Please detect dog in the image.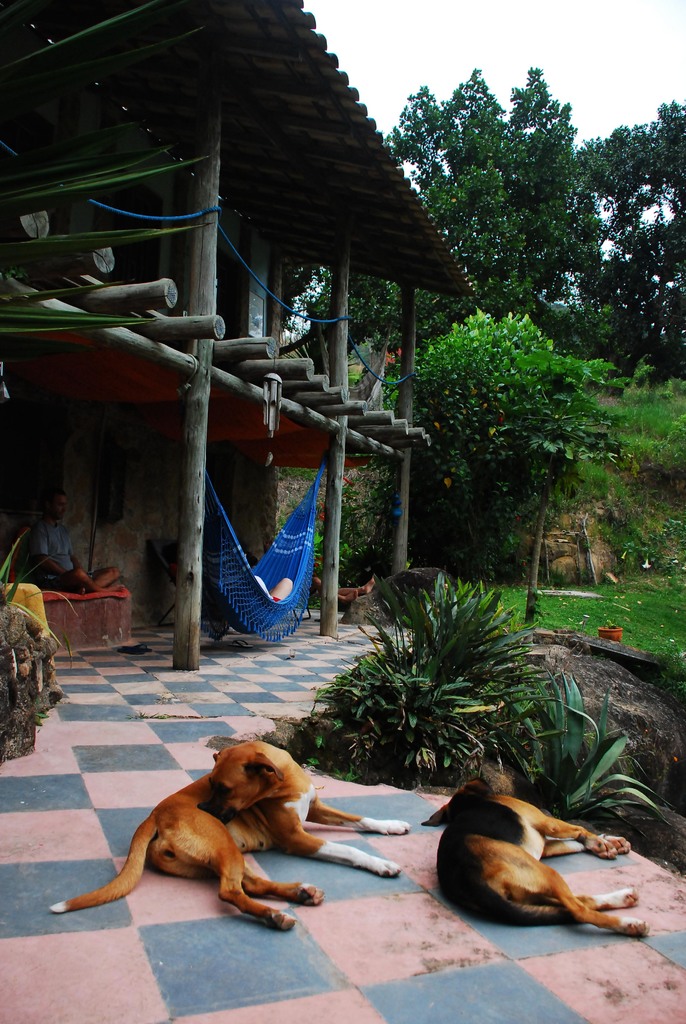
region(423, 777, 652, 938).
